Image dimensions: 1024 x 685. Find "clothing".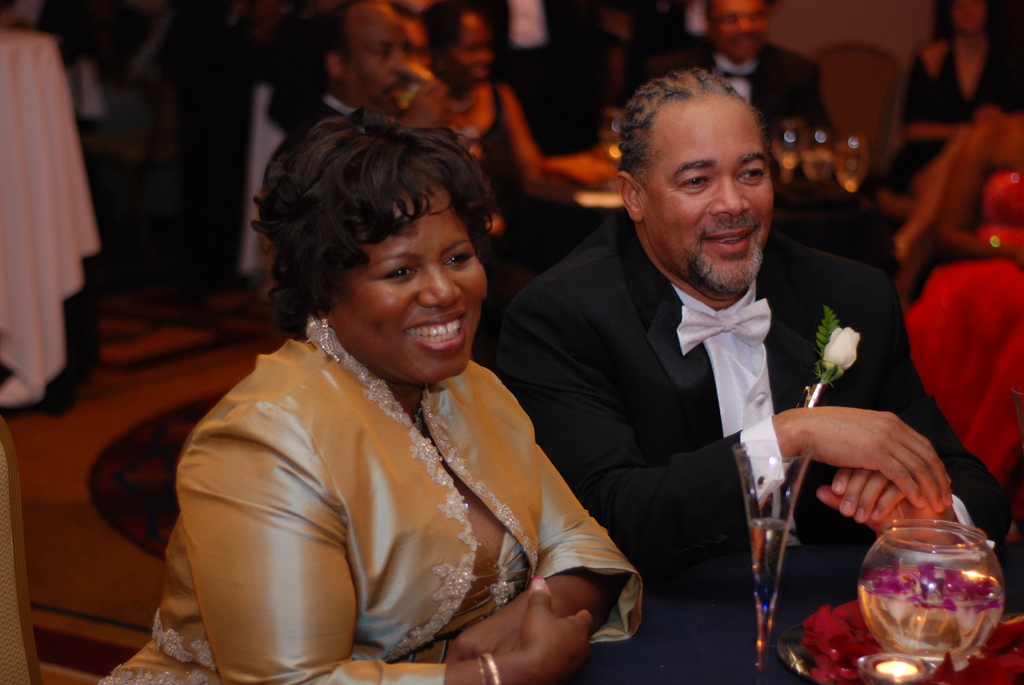
bbox=(881, 36, 1023, 193).
